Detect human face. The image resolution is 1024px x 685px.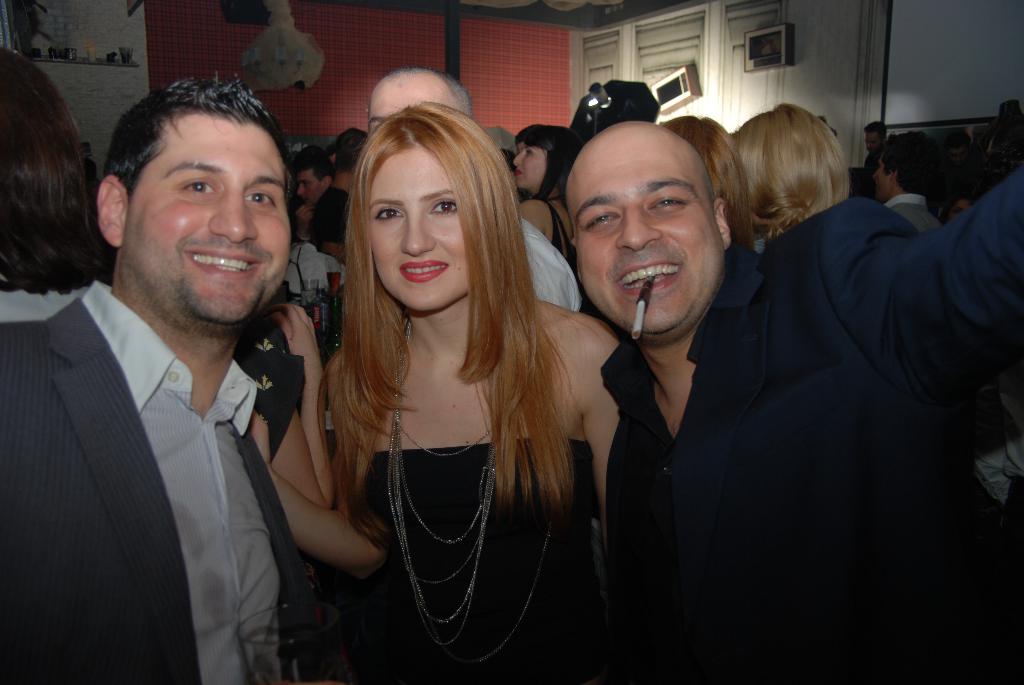
{"left": 871, "top": 152, "right": 896, "bottom": 201}.
